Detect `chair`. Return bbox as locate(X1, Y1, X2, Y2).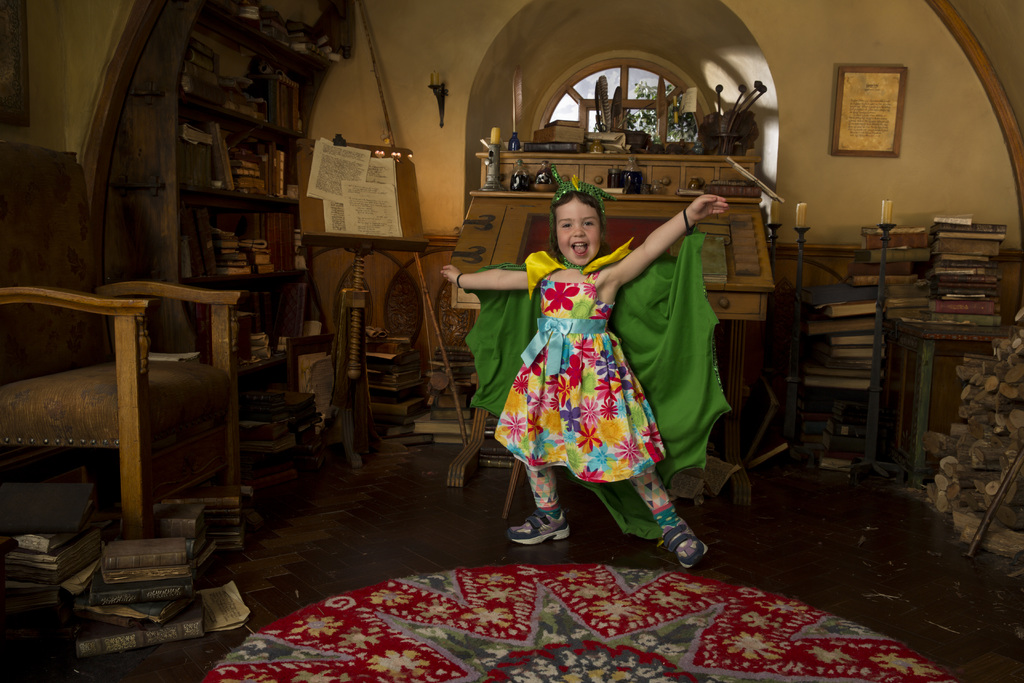
locate(0, 143, 248, 541).
